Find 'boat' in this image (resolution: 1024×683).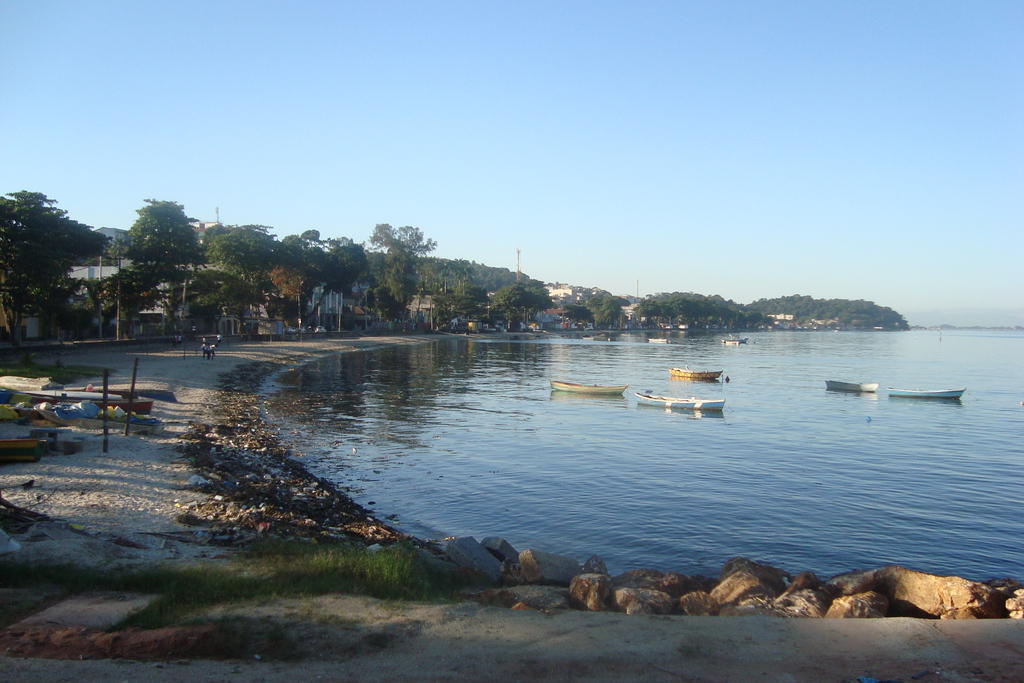
[550,374,621,396].
